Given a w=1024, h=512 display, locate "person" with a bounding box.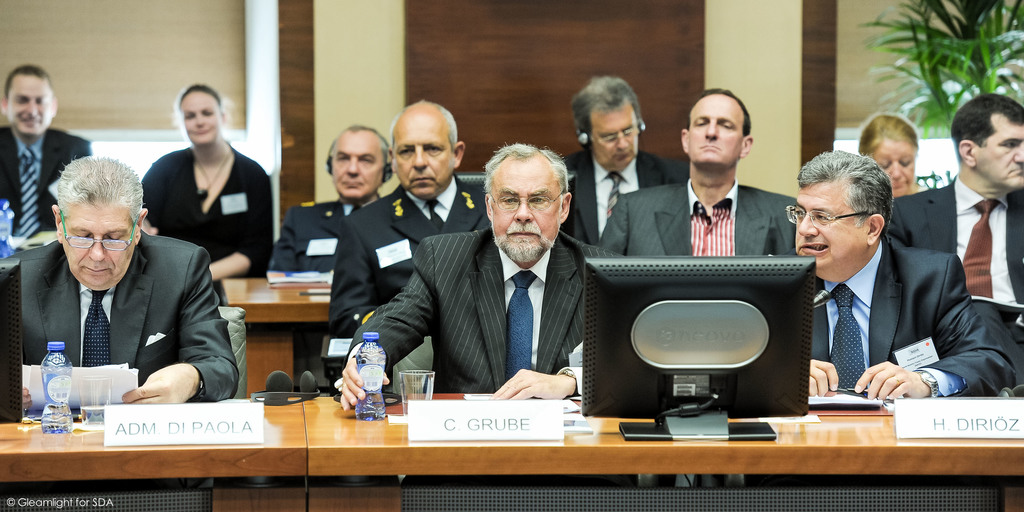
Located: bbox=[0, 61, 90, 244].
